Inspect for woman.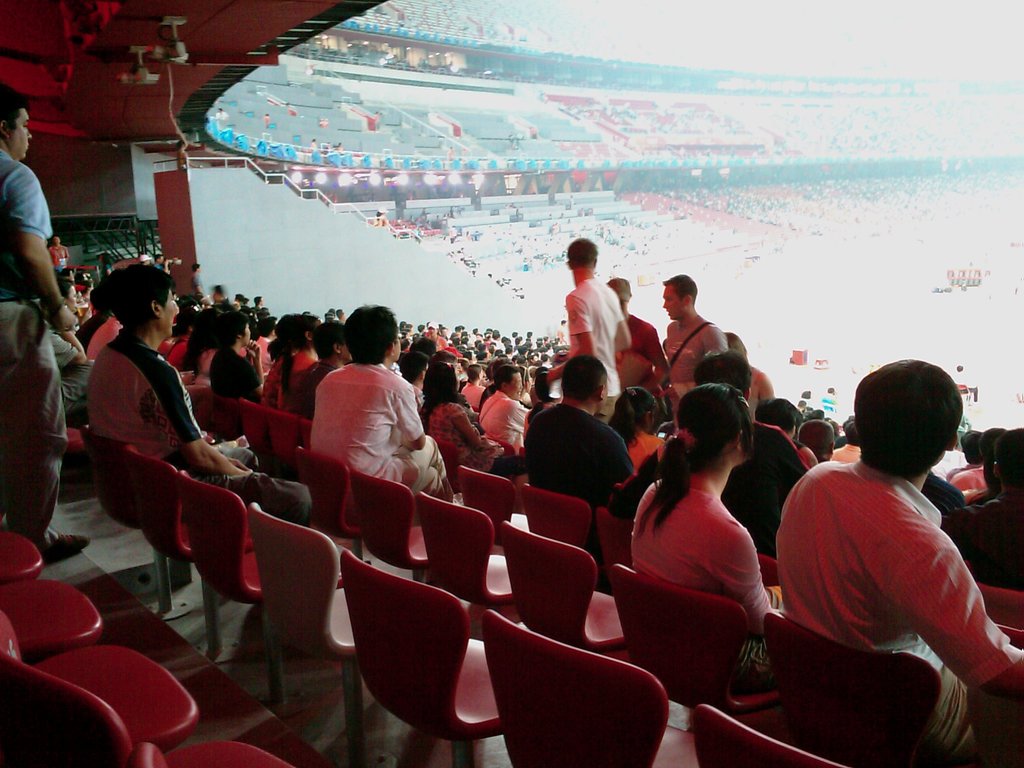
Inspection: 627 381 782 627.
